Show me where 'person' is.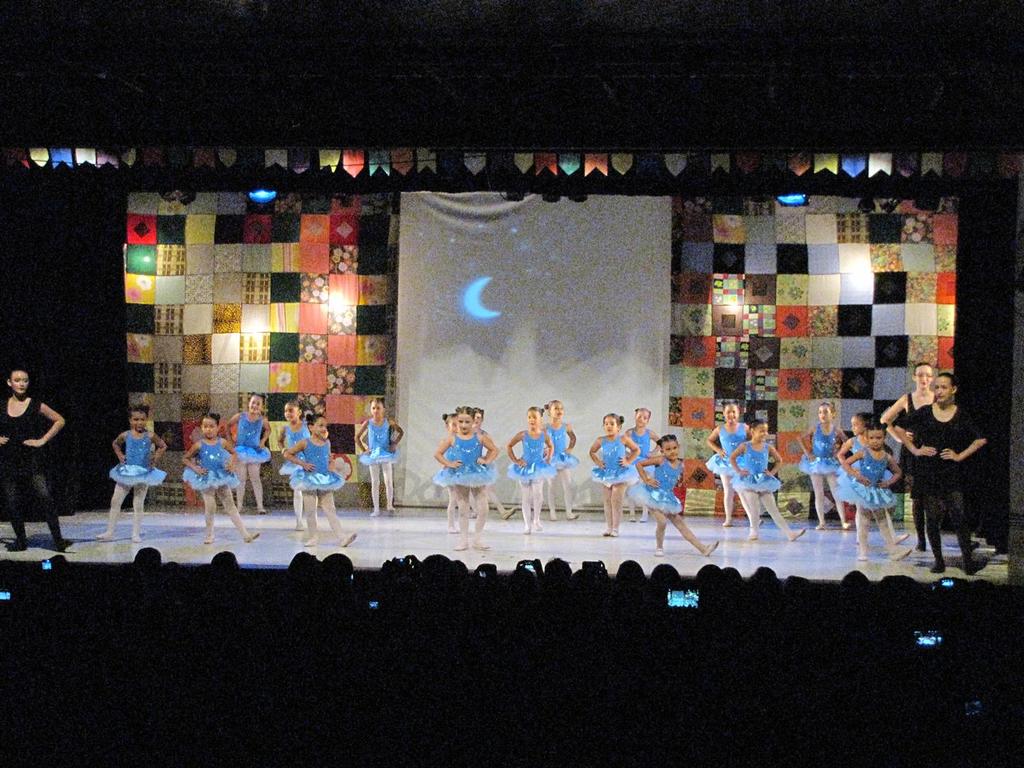
'person' is at Rect(590, 416, 636, 542).
